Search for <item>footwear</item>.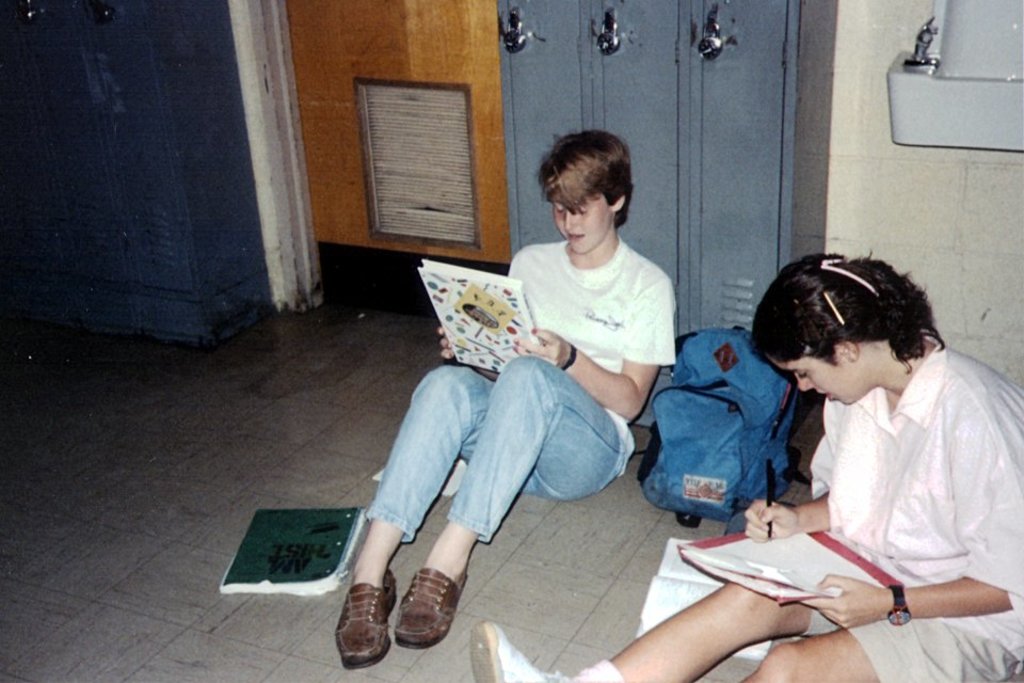
Found at box=[391, 566, 467, 649].
